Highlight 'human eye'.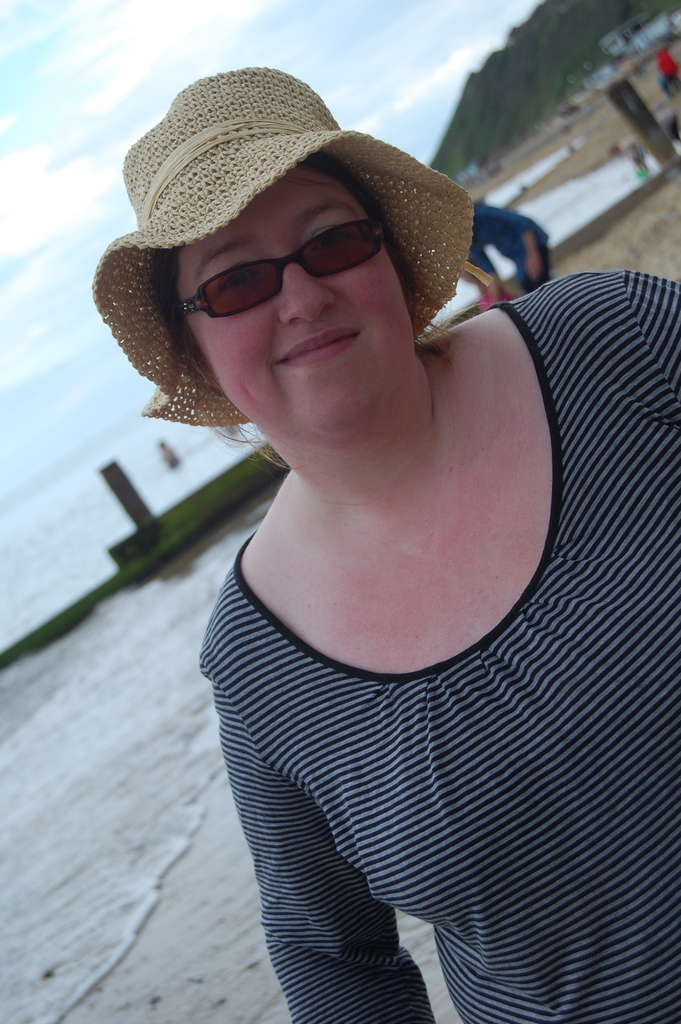
Highlighted region: l=306, t=221, r=347, b=249.
